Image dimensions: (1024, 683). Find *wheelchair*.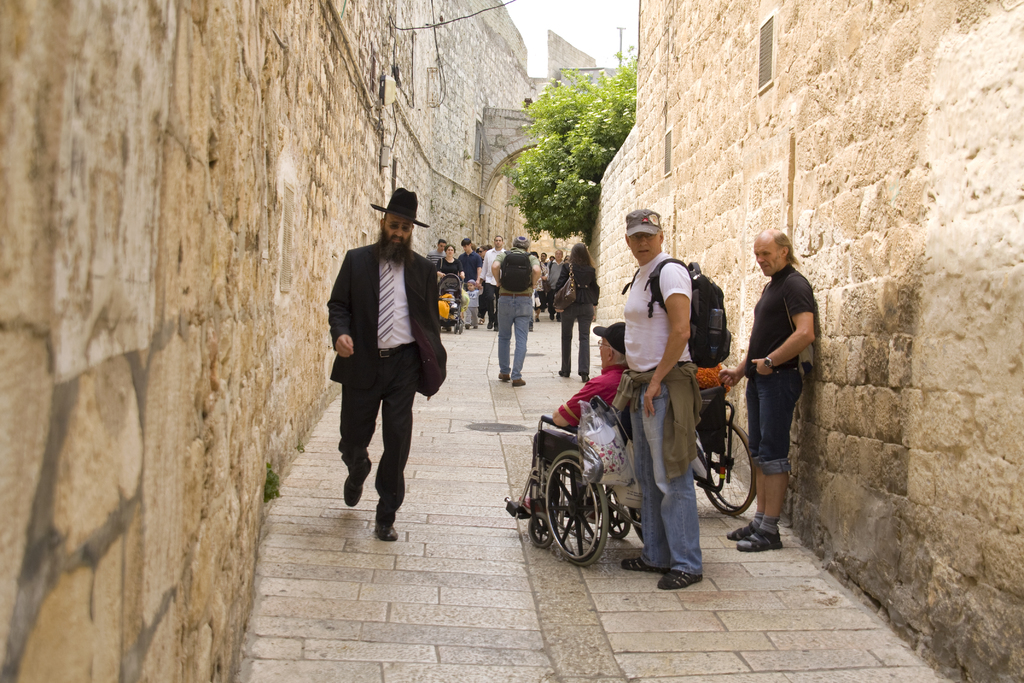
rect(525, 325, 653, 570).
